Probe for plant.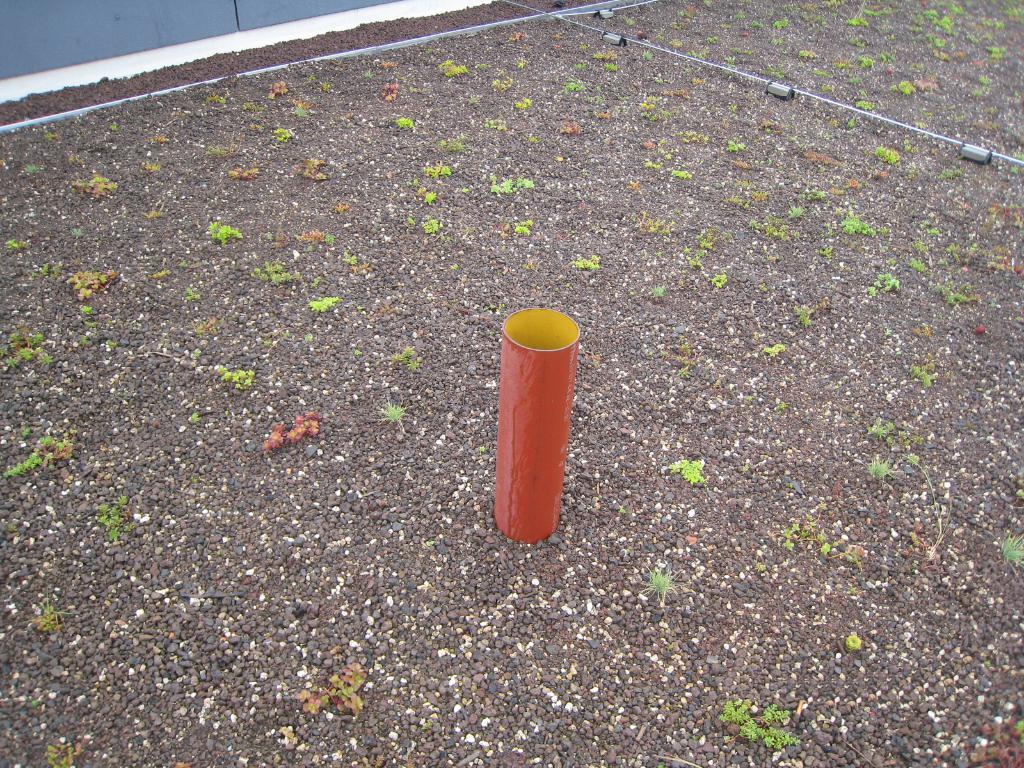
Probe result: <bbox>267, 77, 293, 101</bbox>.
